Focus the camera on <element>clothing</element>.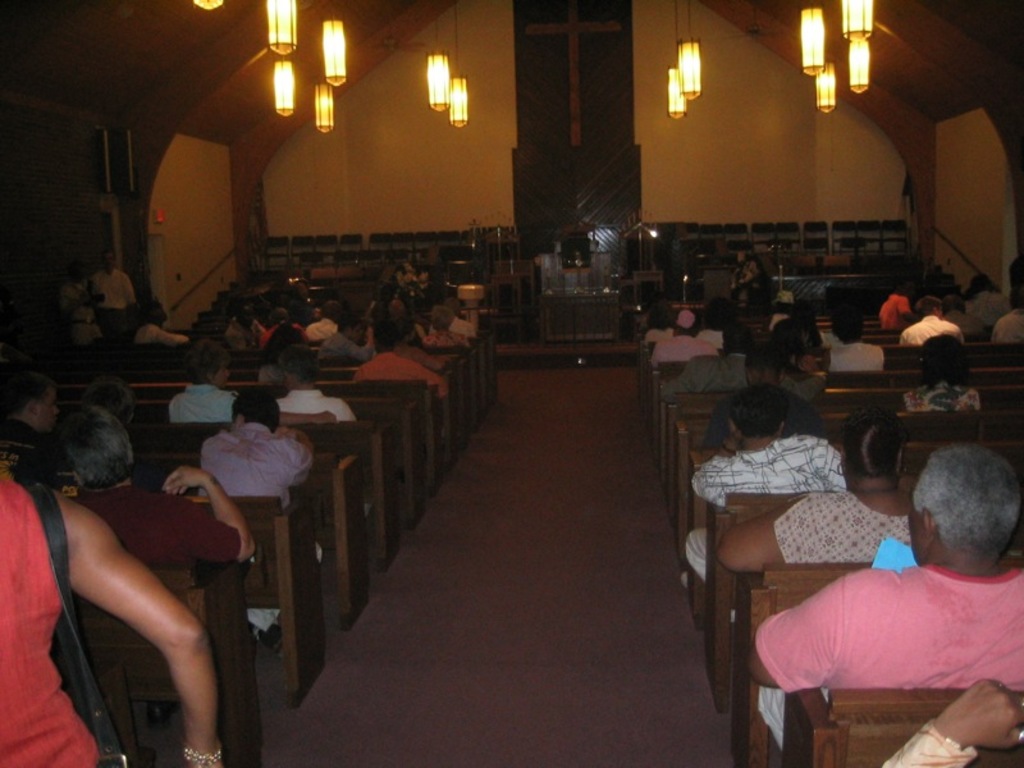
Focus region: 905/316/964/343.
